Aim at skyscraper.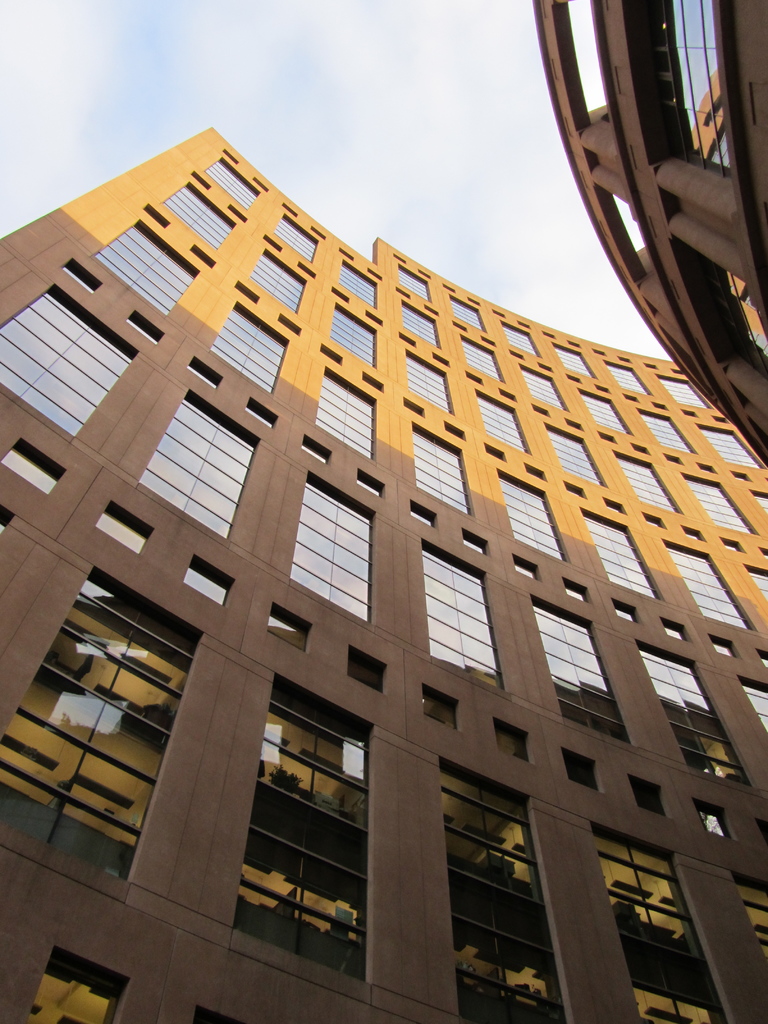
Aimed at l=29, t=129, r=755, b=1023.
